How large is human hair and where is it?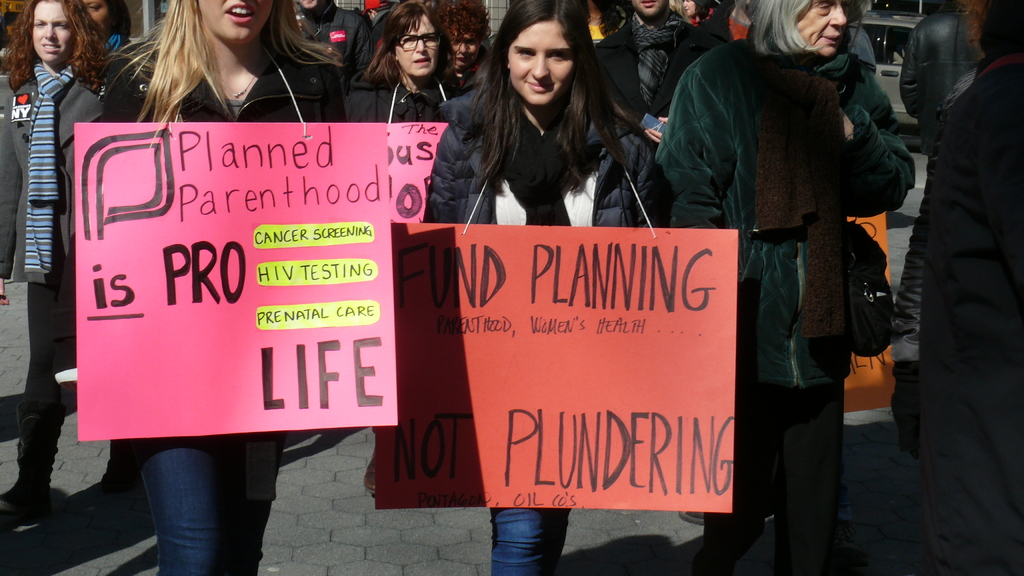
Bounding box: box(430, 0, 489, 41).
